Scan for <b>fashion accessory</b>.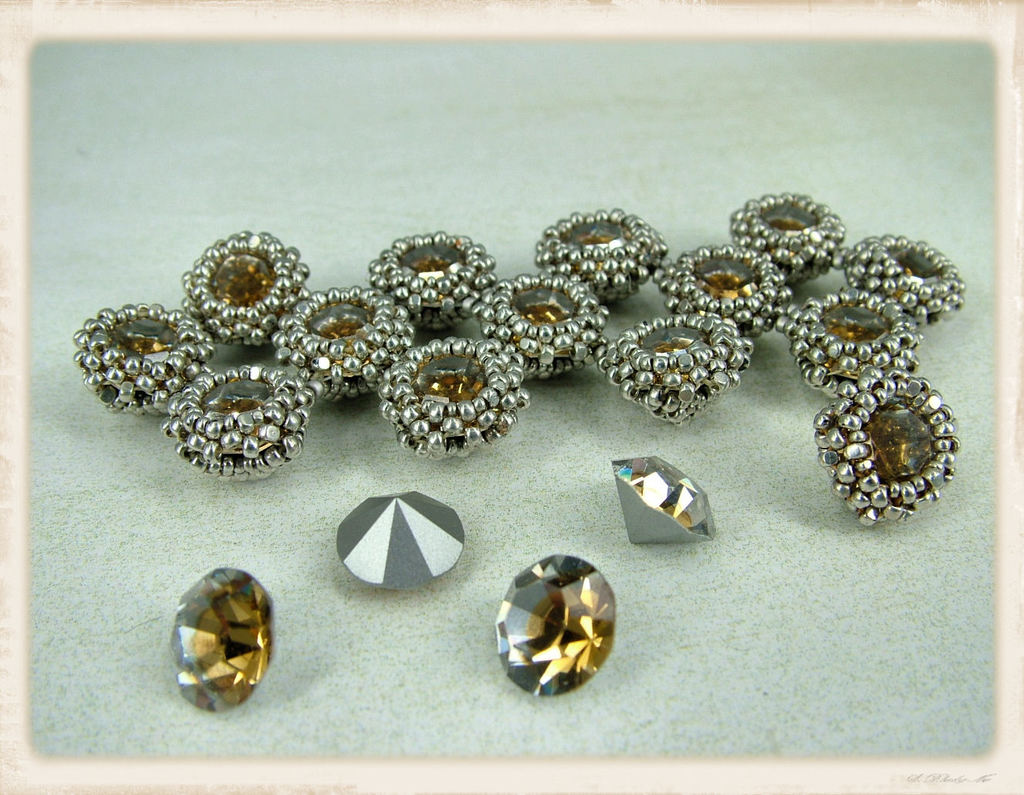
Scan result: (left=334, top=488, right=466, bottom=586).
